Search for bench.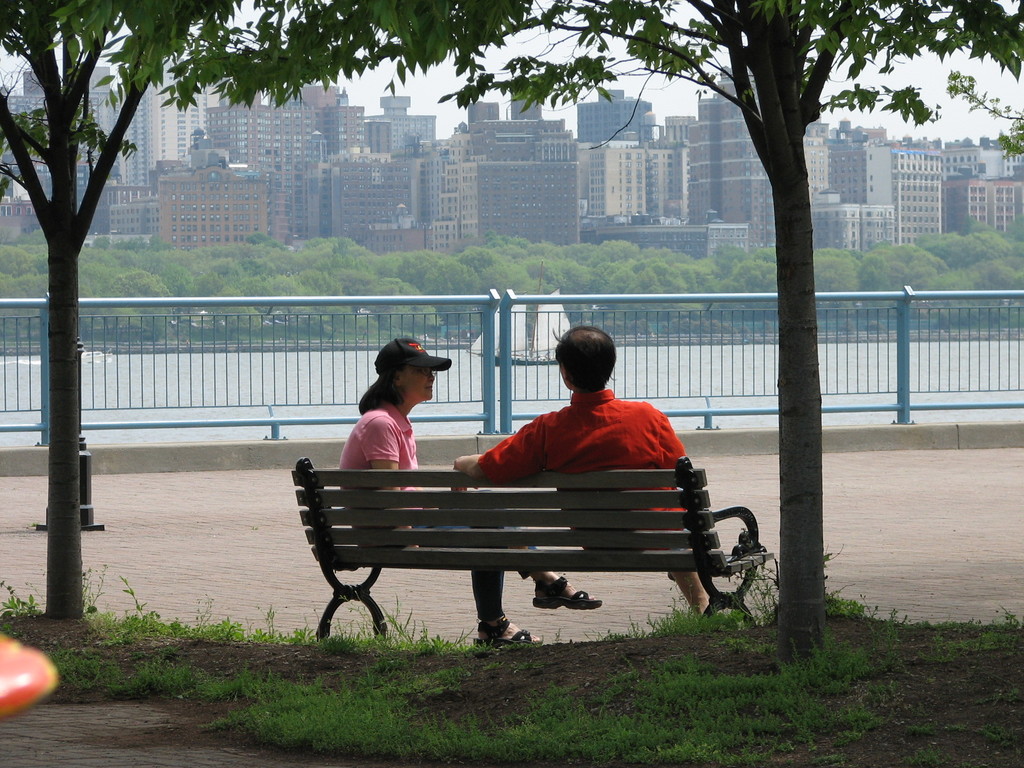
Found at pyautogui.locateOnScreen(289, 460, 776, 640).
